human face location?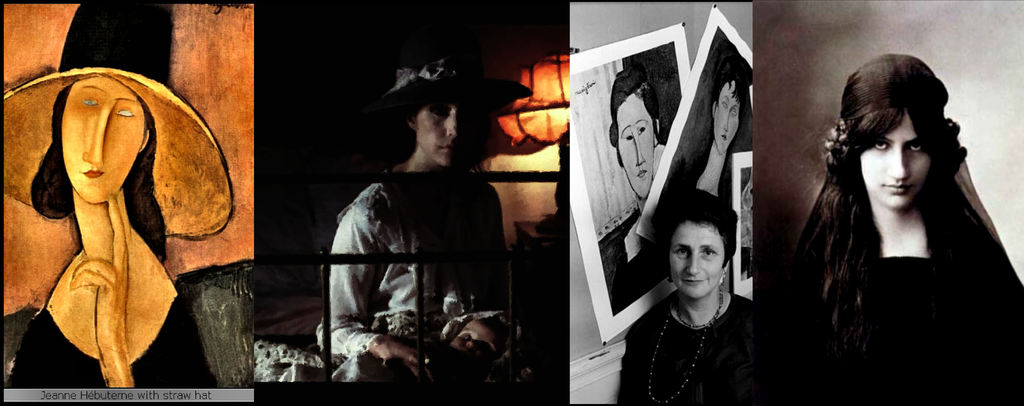
x1=413 y1=101 x2=476 y2=167
